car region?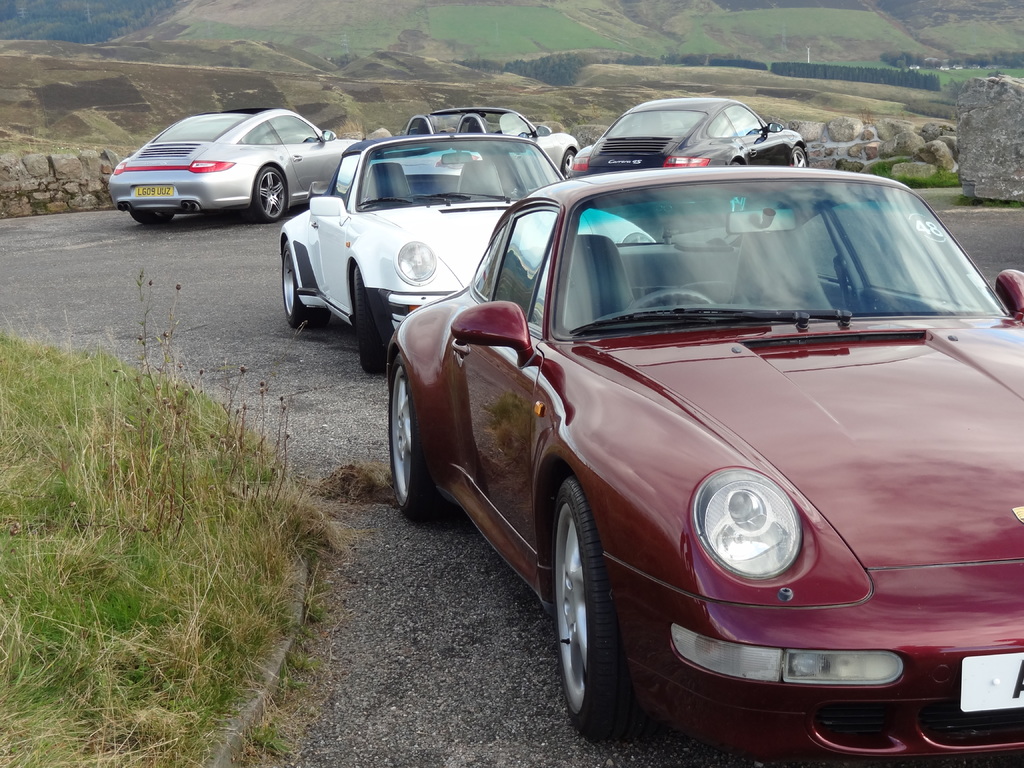
(110, 111, 360, 219)
